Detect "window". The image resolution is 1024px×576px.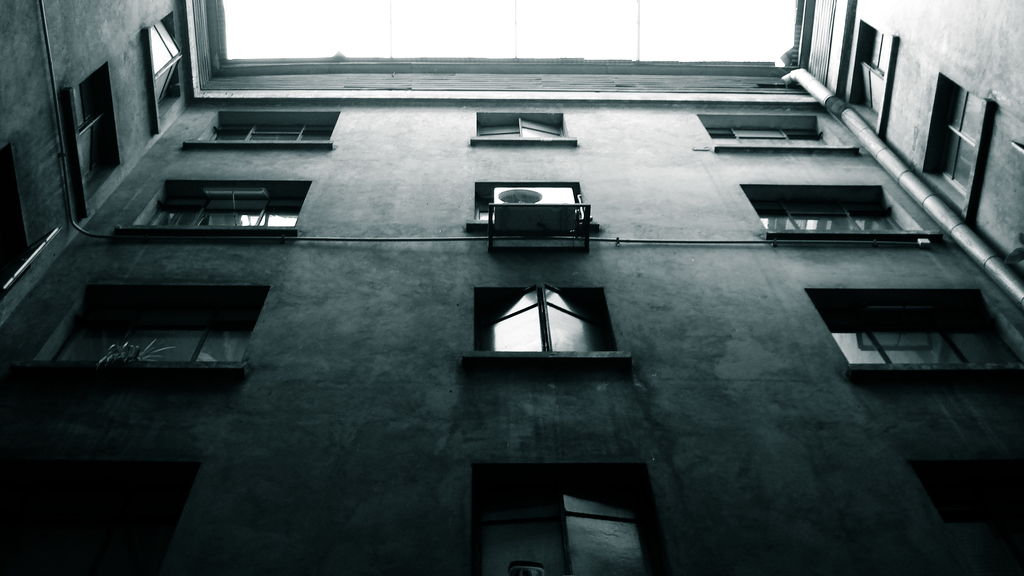
select_region(485, 487, 661, 575).
